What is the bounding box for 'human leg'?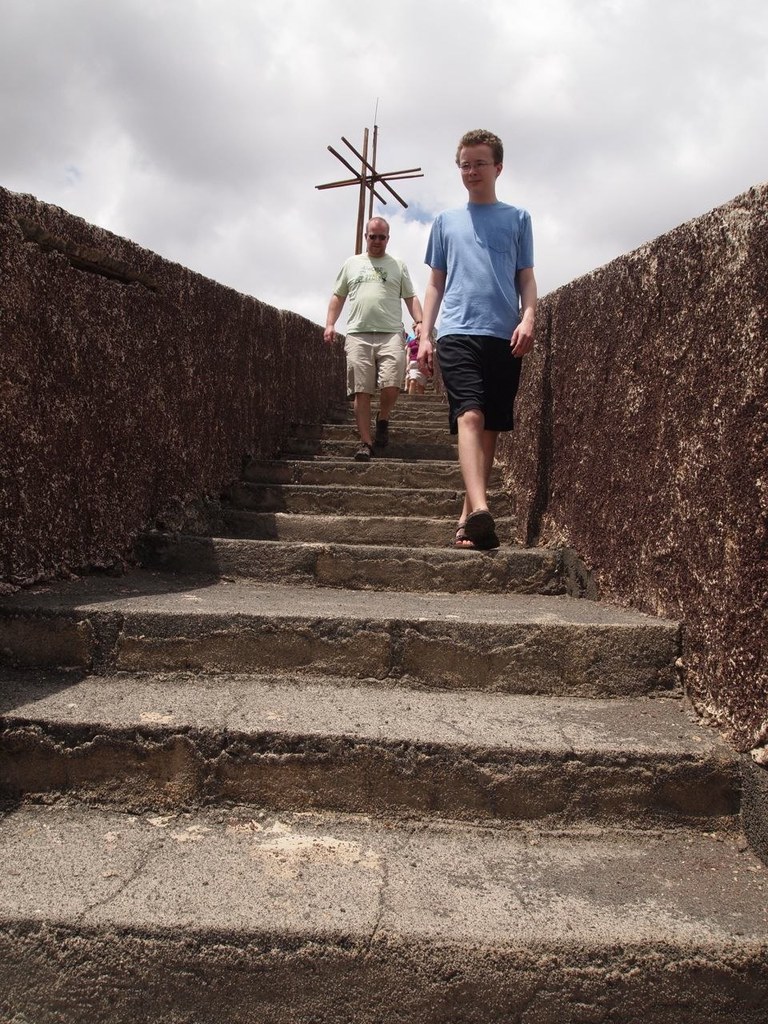
bbox(435, 338, 525, 553).
